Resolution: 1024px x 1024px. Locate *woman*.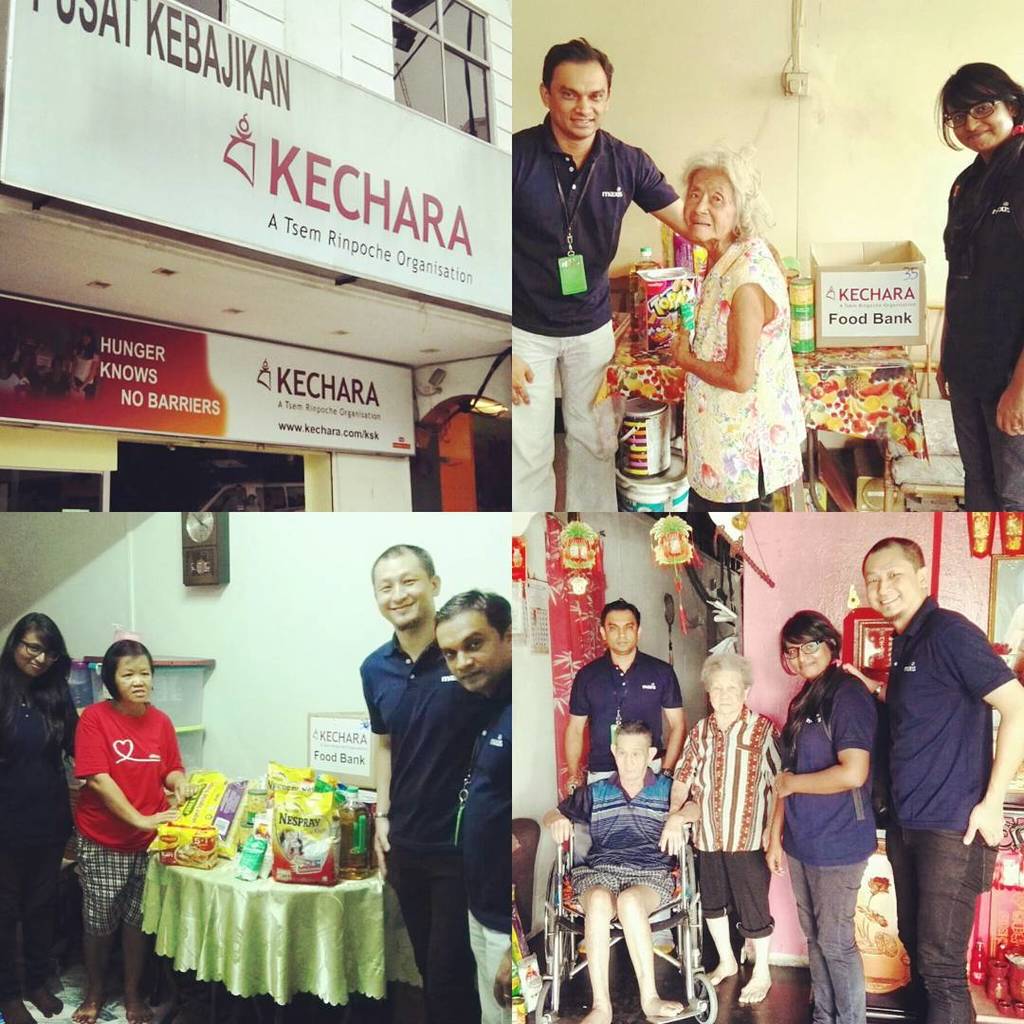
rect(933, 58, 1023, 509).
